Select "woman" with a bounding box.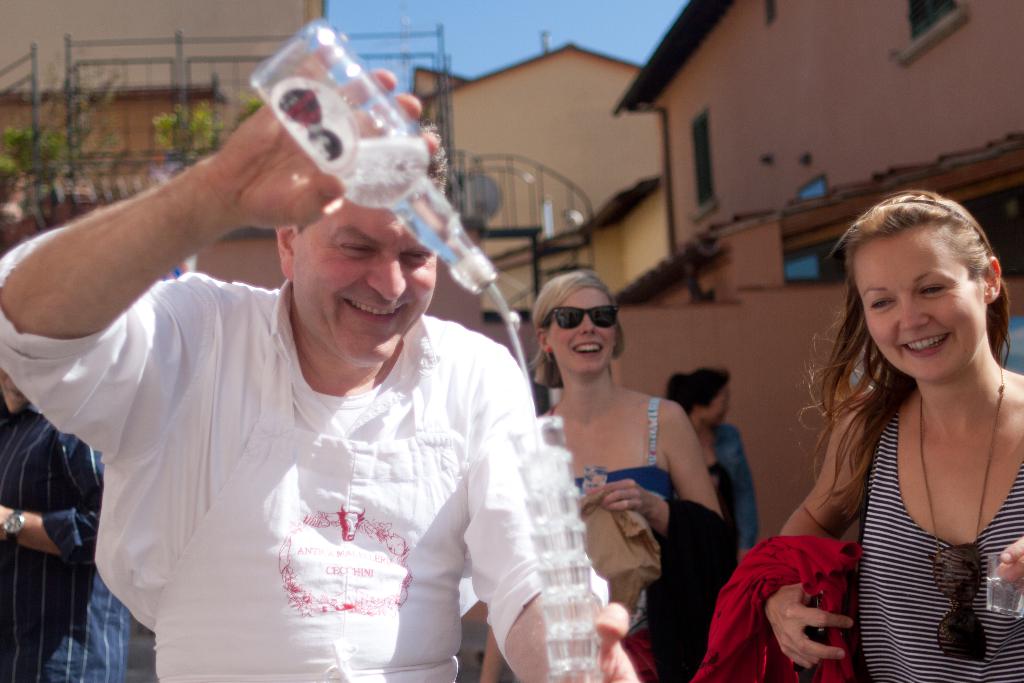
bbox=(660, 366, 769, 559).
